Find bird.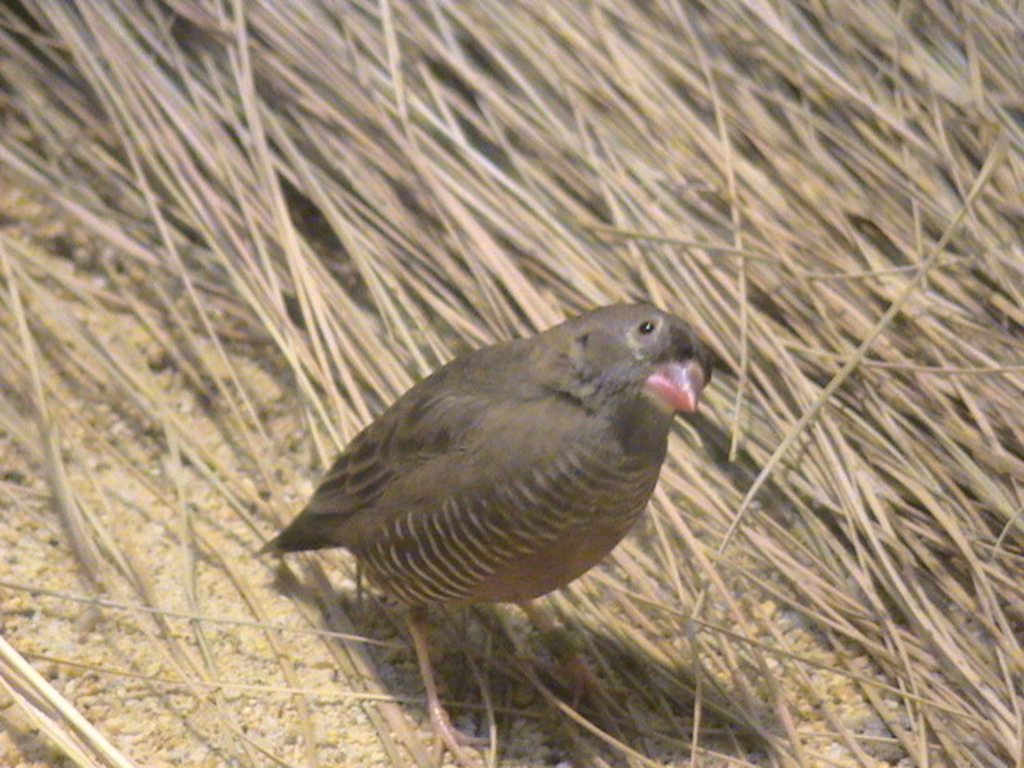
locate(238, 302, 718, 766).
